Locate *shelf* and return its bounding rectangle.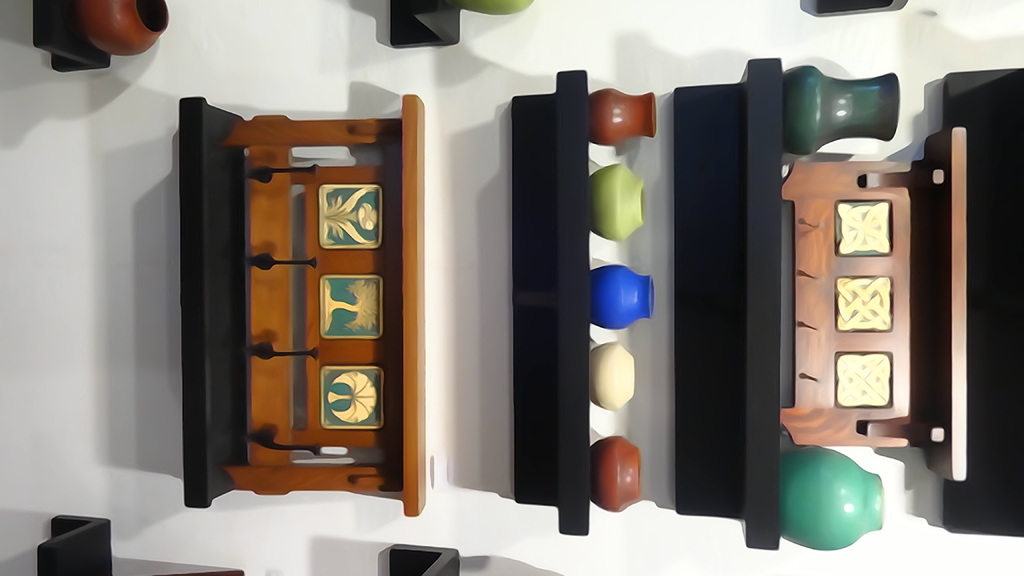
select_region(177, 97, 452, 520).
